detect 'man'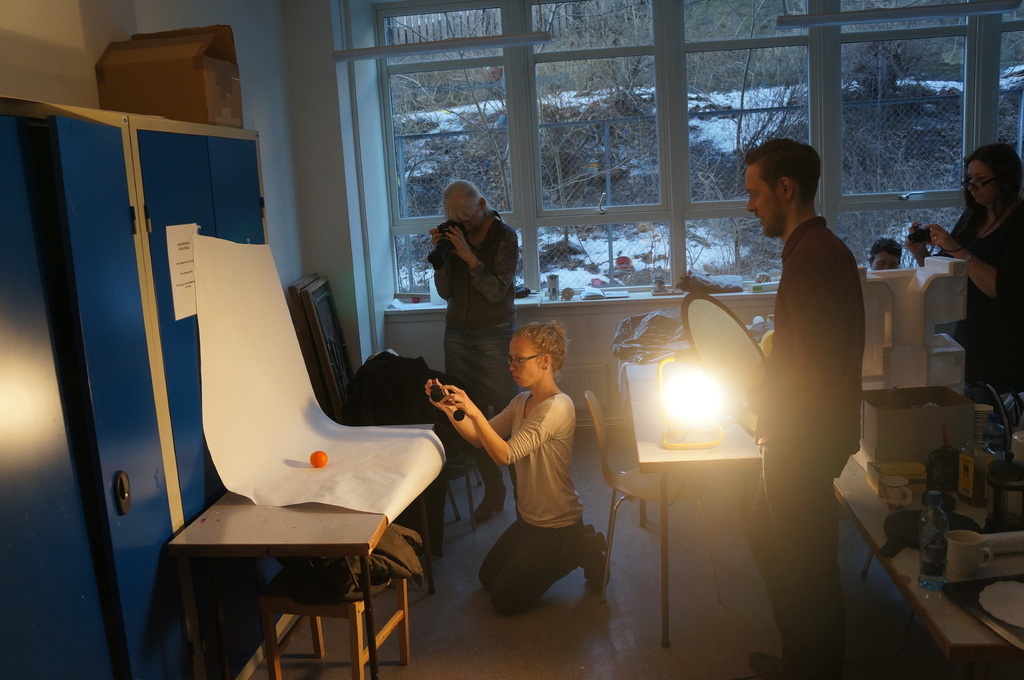
Rect(425, 178, 537, 535)
